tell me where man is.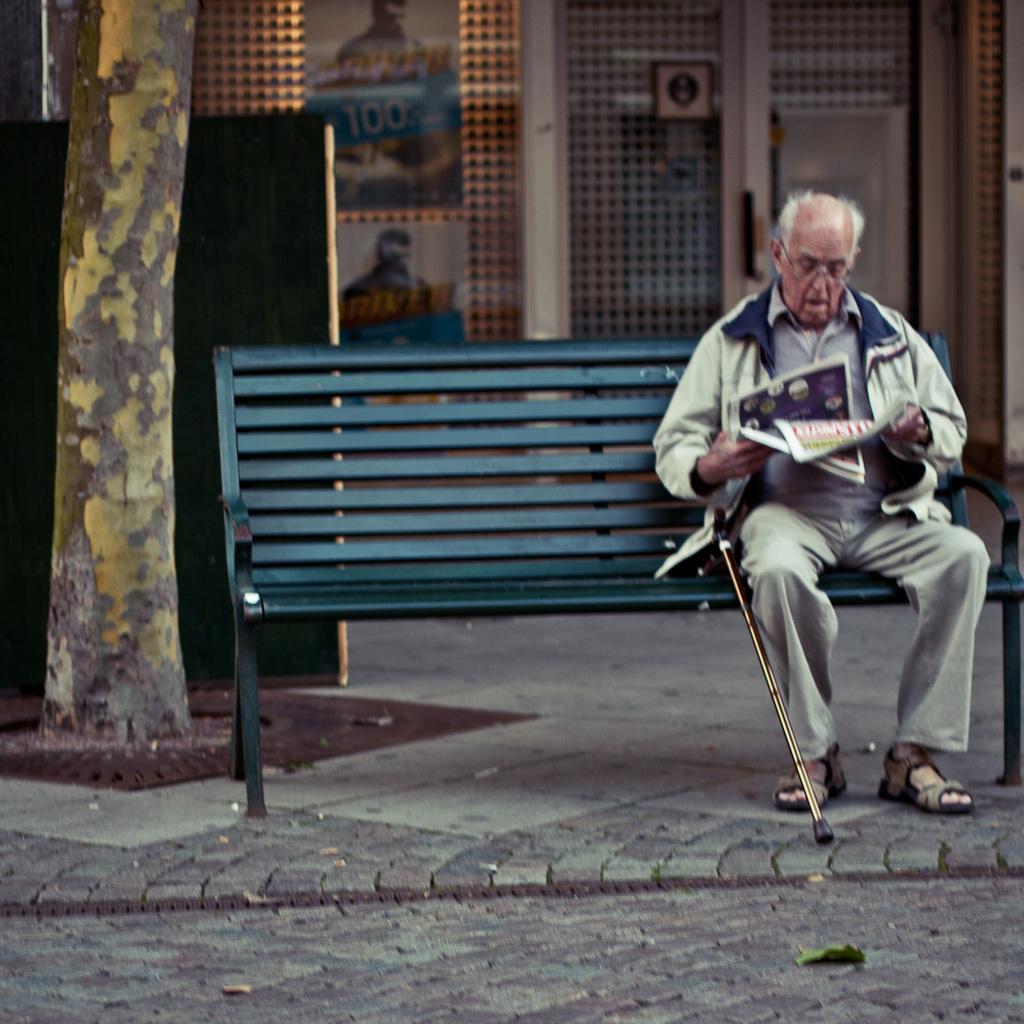
man is at 671/136/967/852.
